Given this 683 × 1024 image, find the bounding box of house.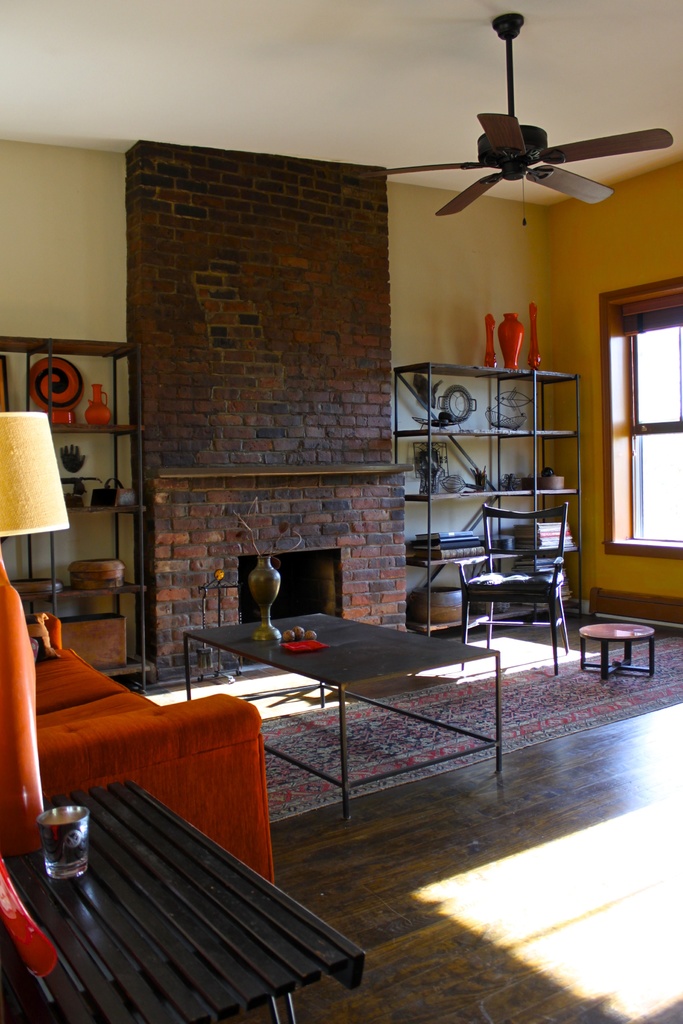
box(0, 54, 643, 963).
